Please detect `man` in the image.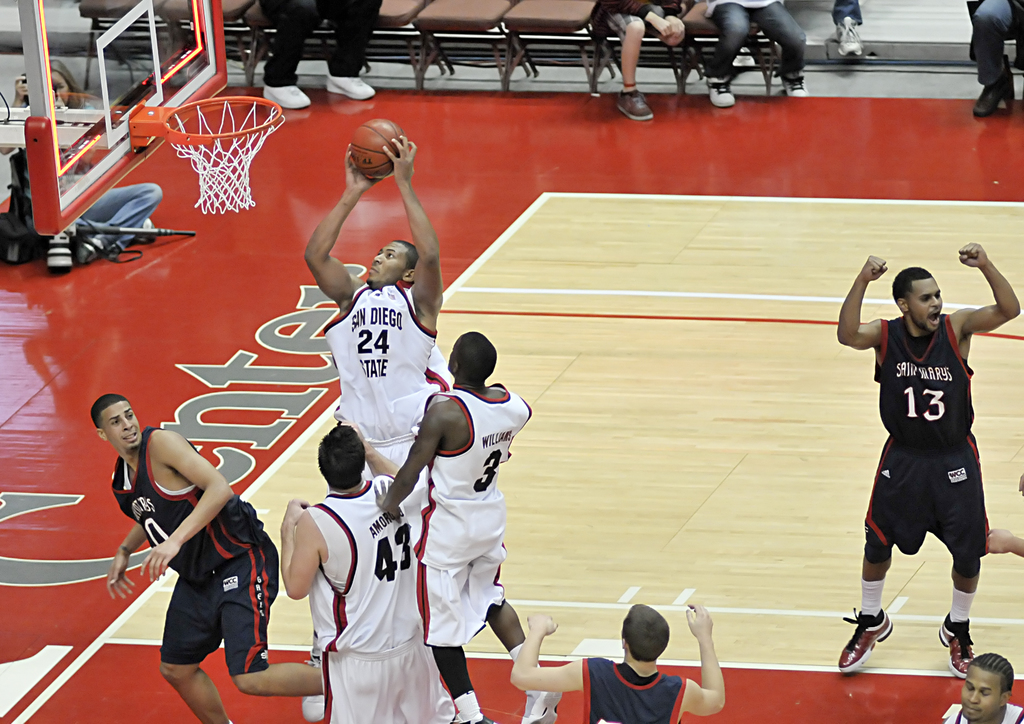
bbox(280, 422, 462, 722).
